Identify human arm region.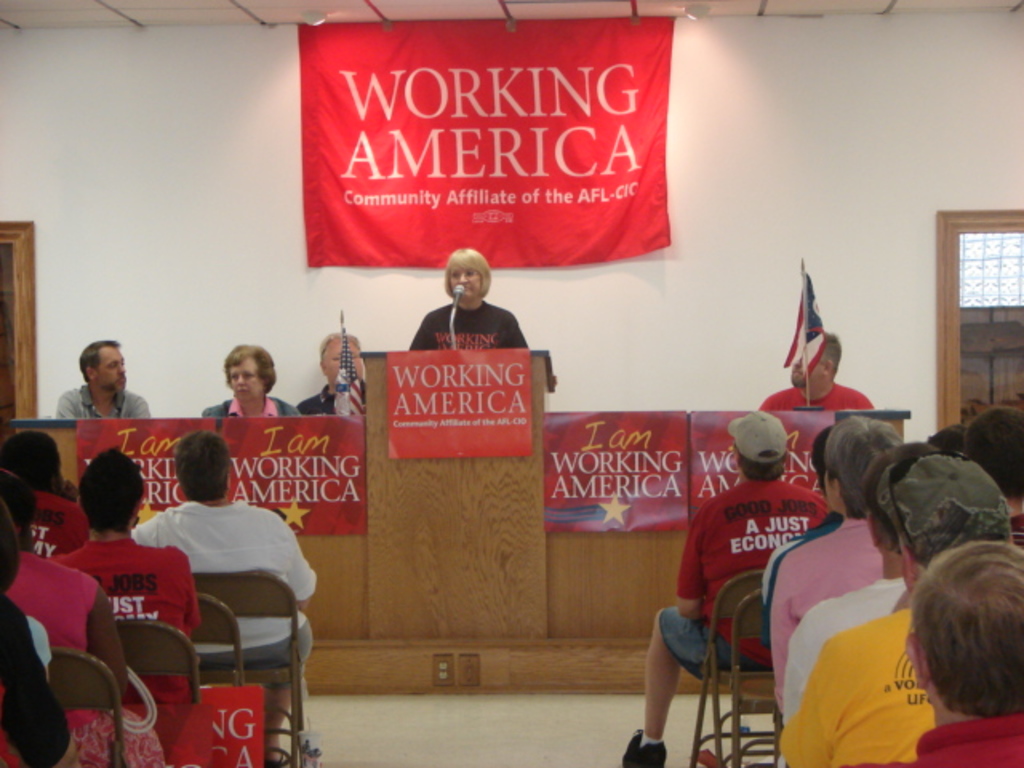
Region: <box>202,403,222,422</box>.
